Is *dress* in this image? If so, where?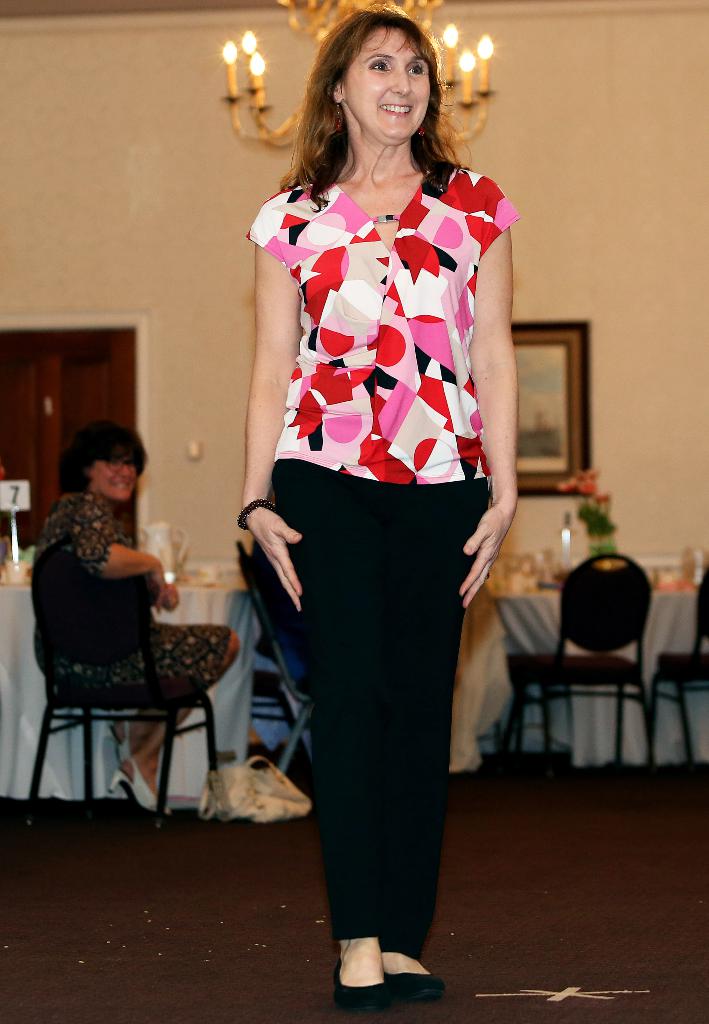
Yes, at <bbox>20, 501, 226, 707</bbox>.
